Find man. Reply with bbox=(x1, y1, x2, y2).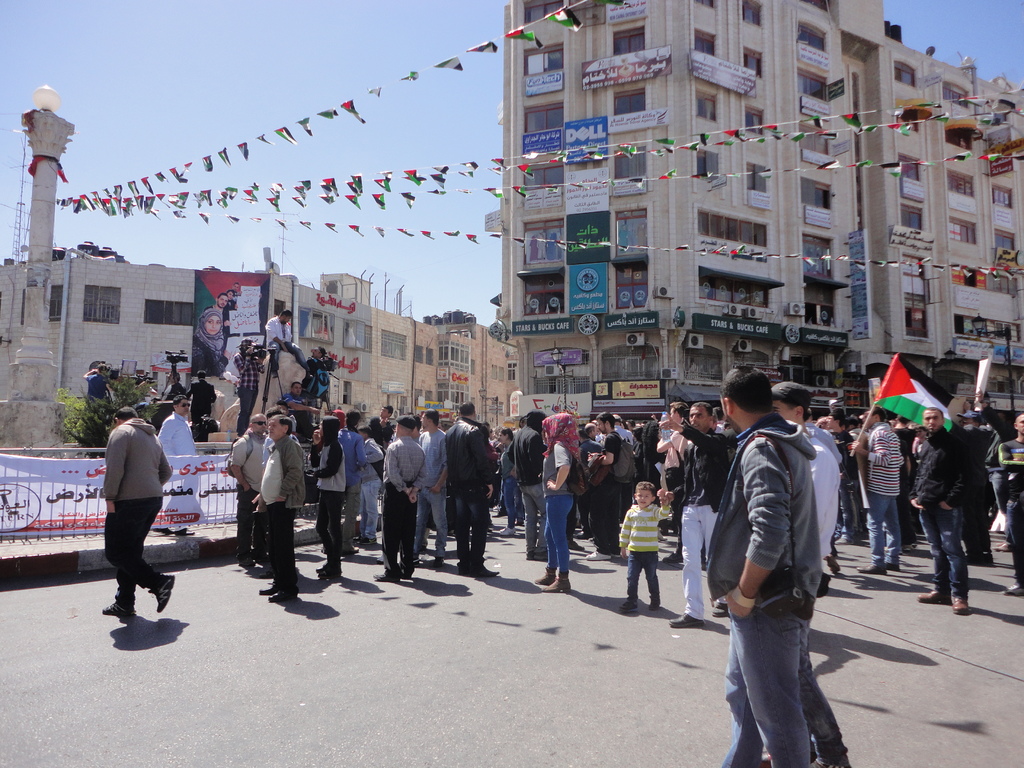
bbox=(99, 404, 177, 614).
